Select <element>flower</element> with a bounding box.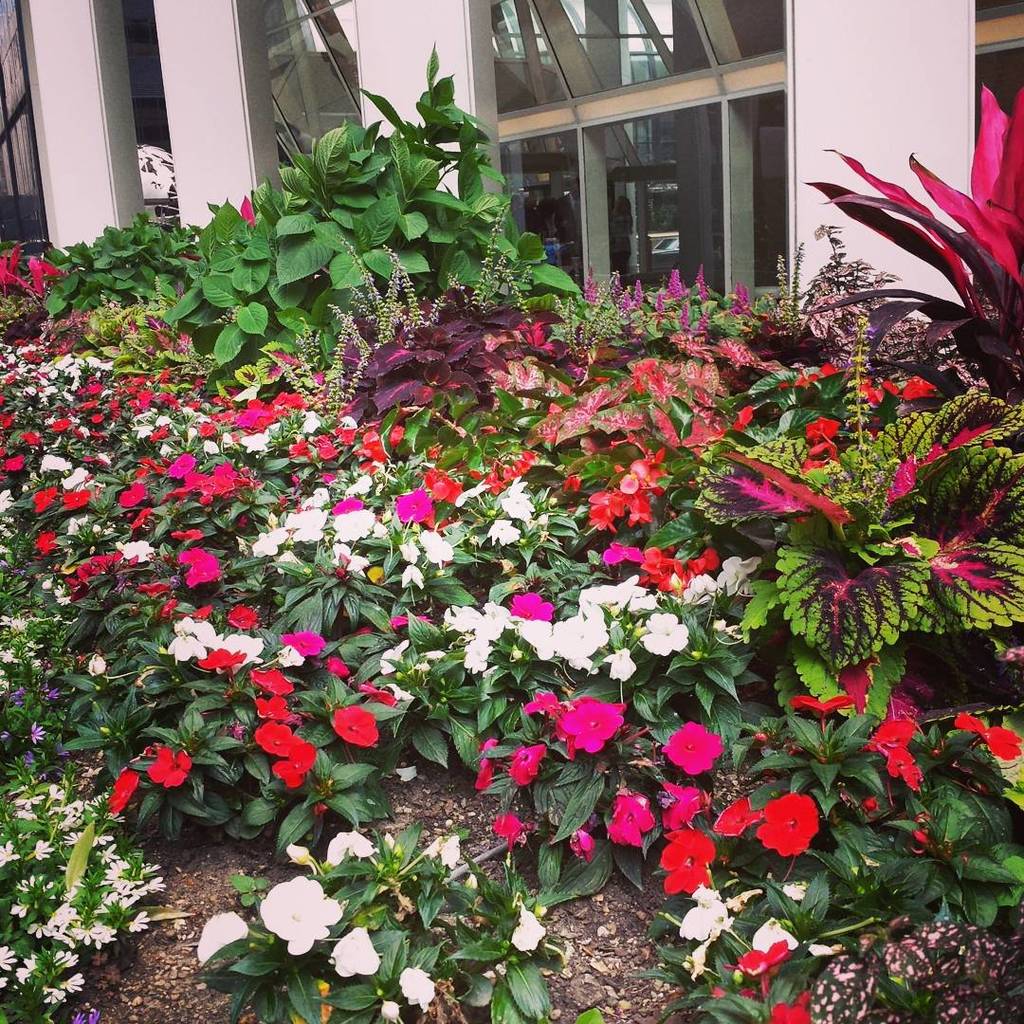
BBox(60, 465, 88, 488).
